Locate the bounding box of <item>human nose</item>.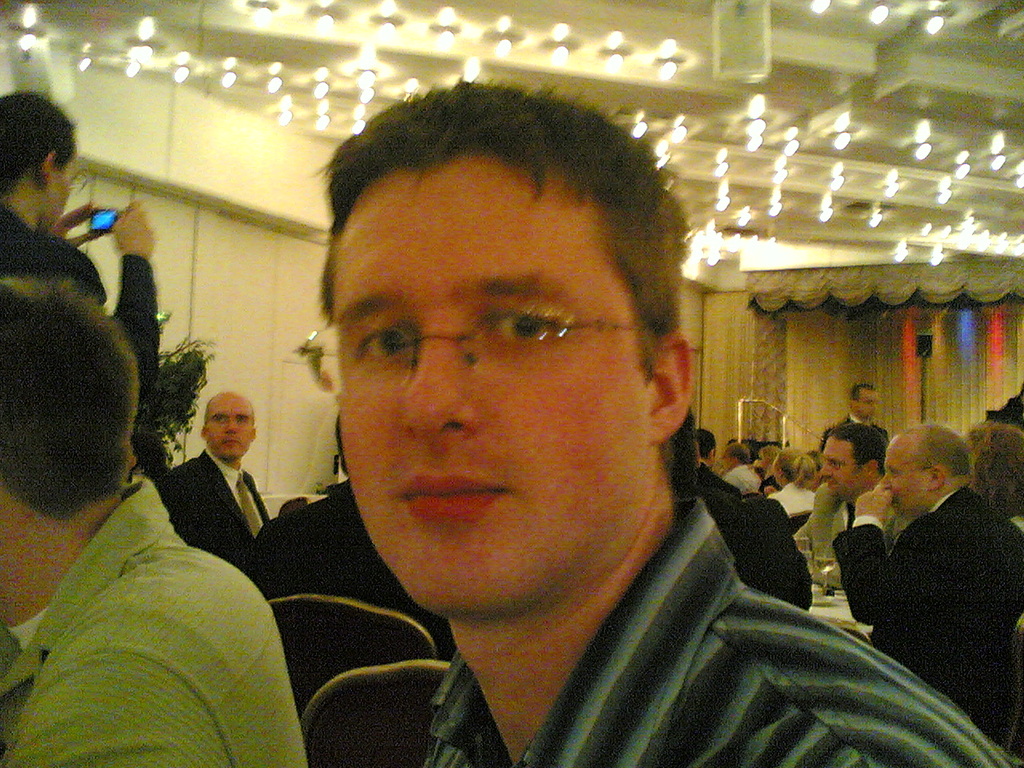
Bounding box: pyautogui.locateOnScreen(881, 473, 898, 487).
